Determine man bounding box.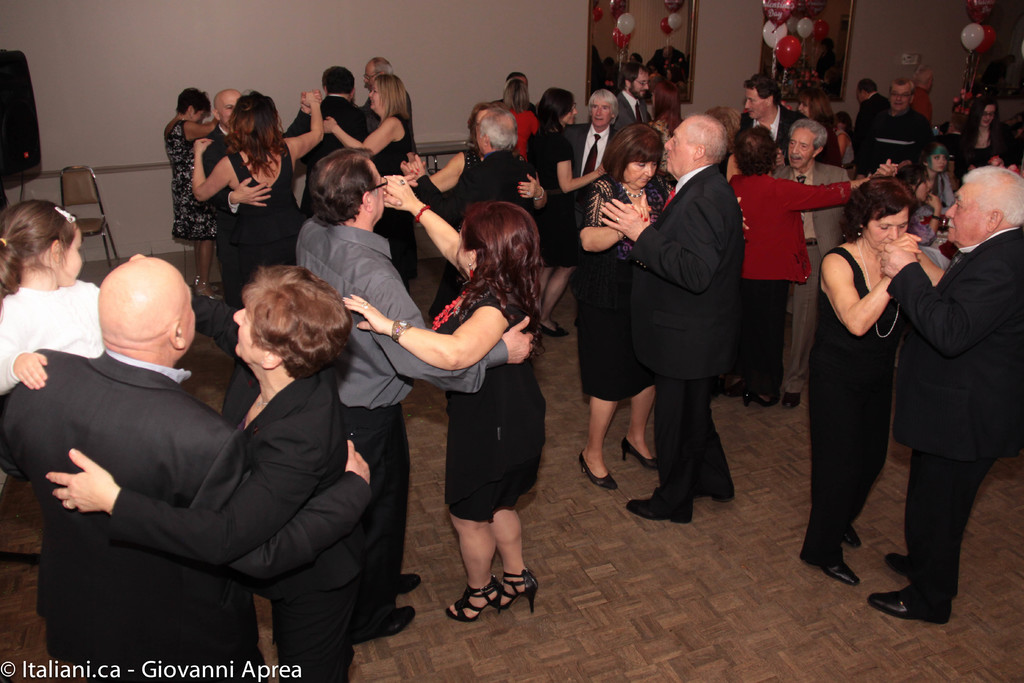
Determined: (x1=291, y1=142, x2=540, y2=632).
